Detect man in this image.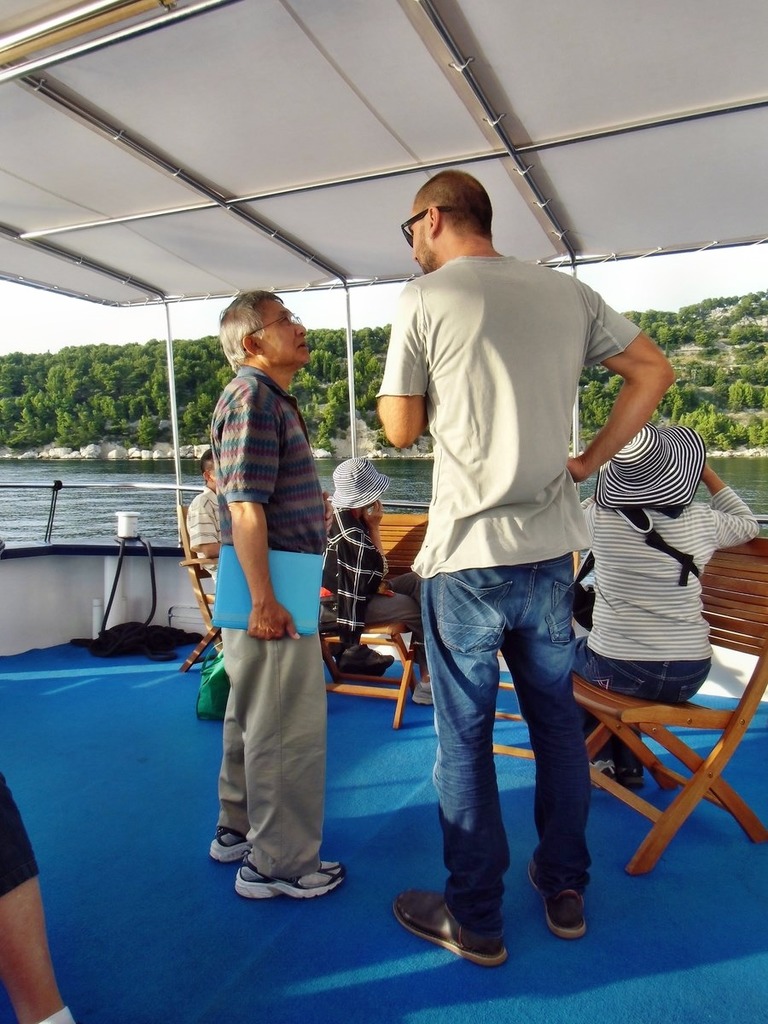
Detection: bbox=[359, 166, 659, 951].
